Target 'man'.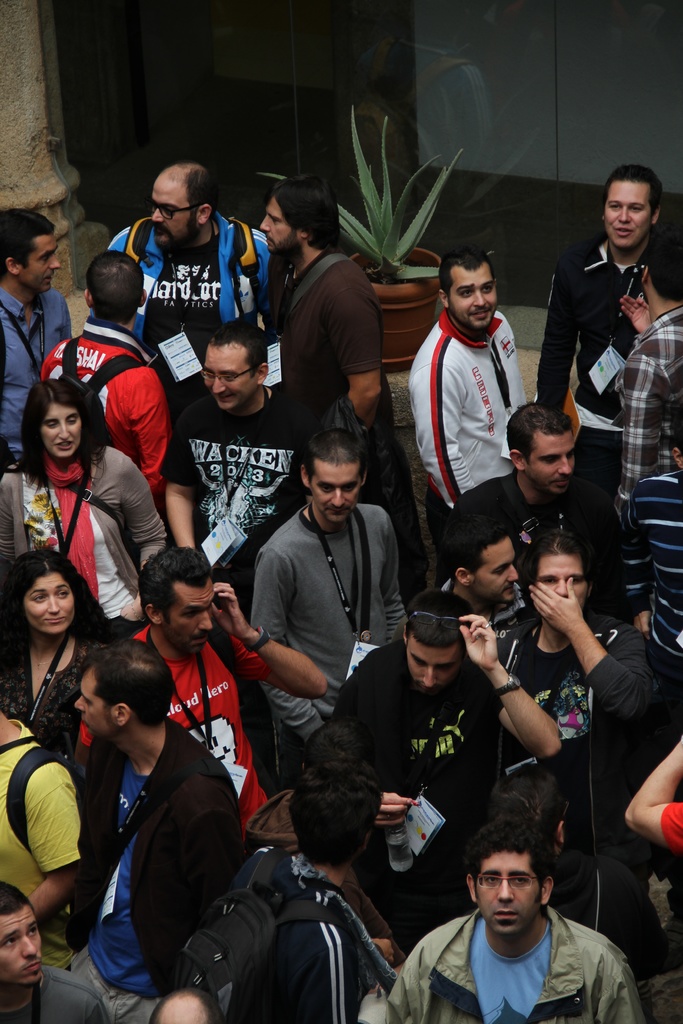
Target region: [x1=623, y1=230, x2=682, y2=524].
